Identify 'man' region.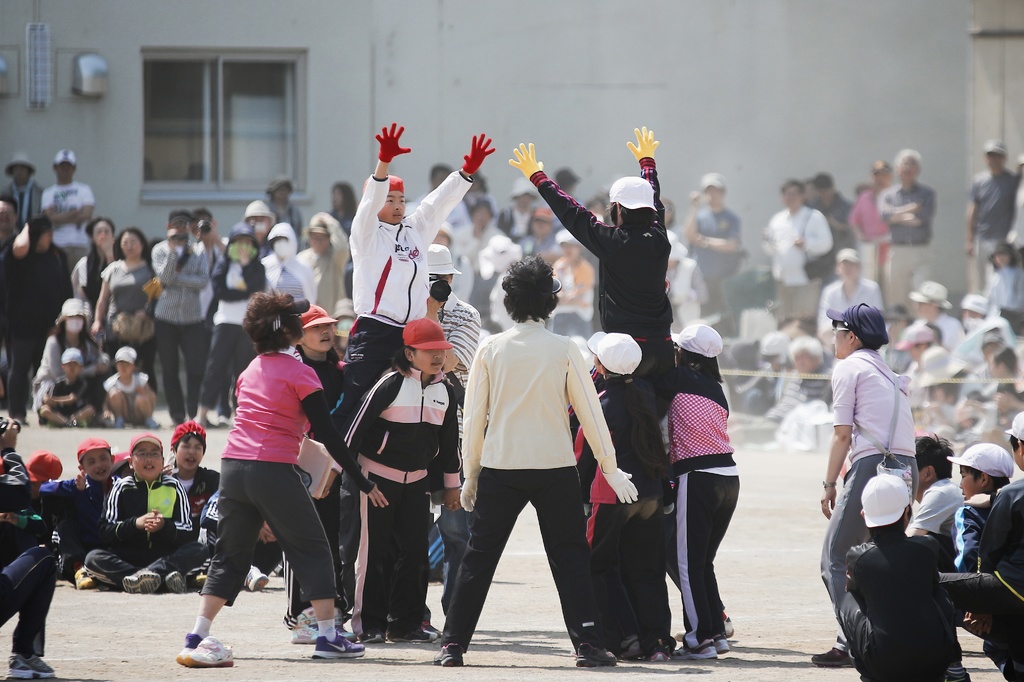
Region: <region>803, 173, 855, 248</region>.
